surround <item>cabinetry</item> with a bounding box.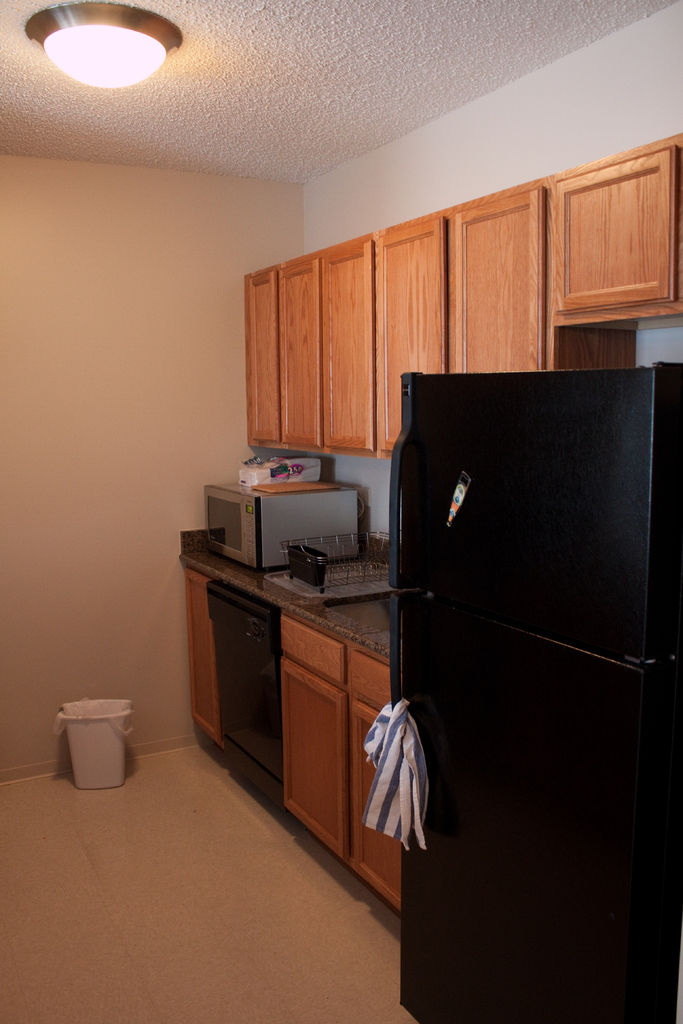
<box>187,556,279,815</box>.
